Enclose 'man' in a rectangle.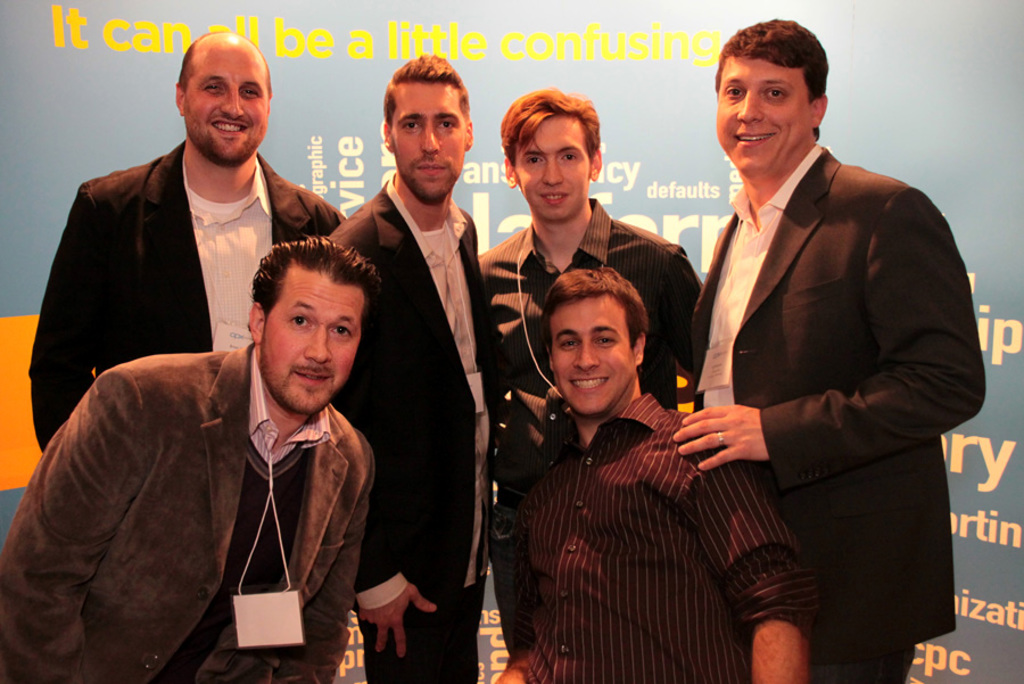
[477,83,700,656].
